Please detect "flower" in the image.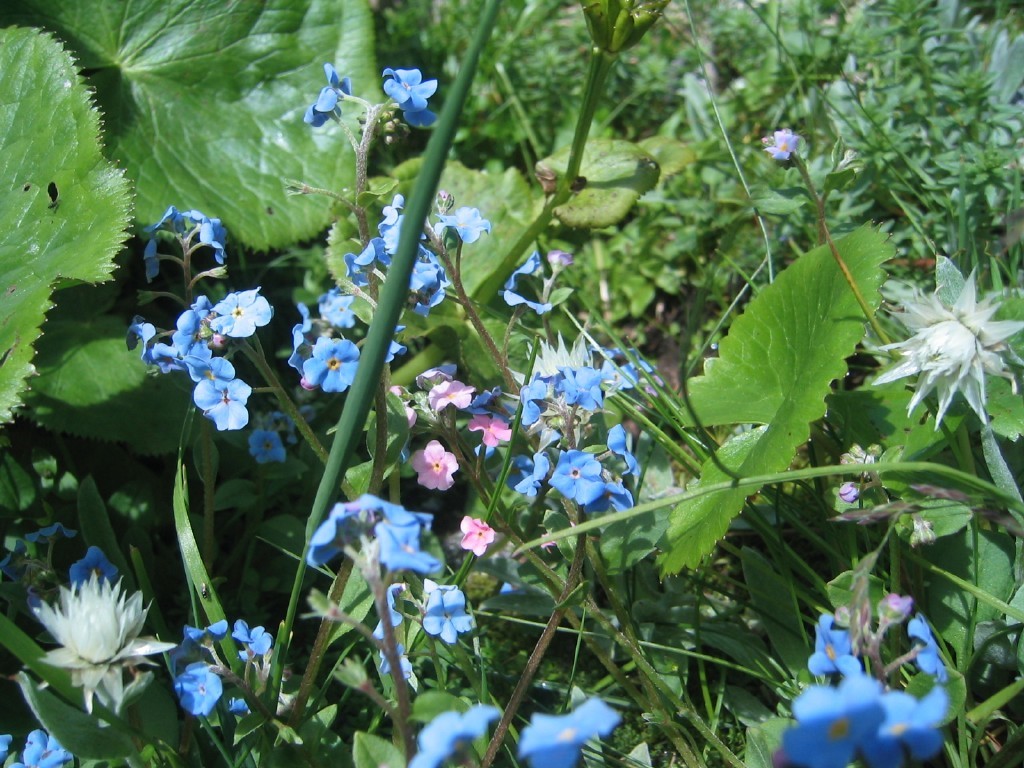
rect(191, 377, 256, 432).
